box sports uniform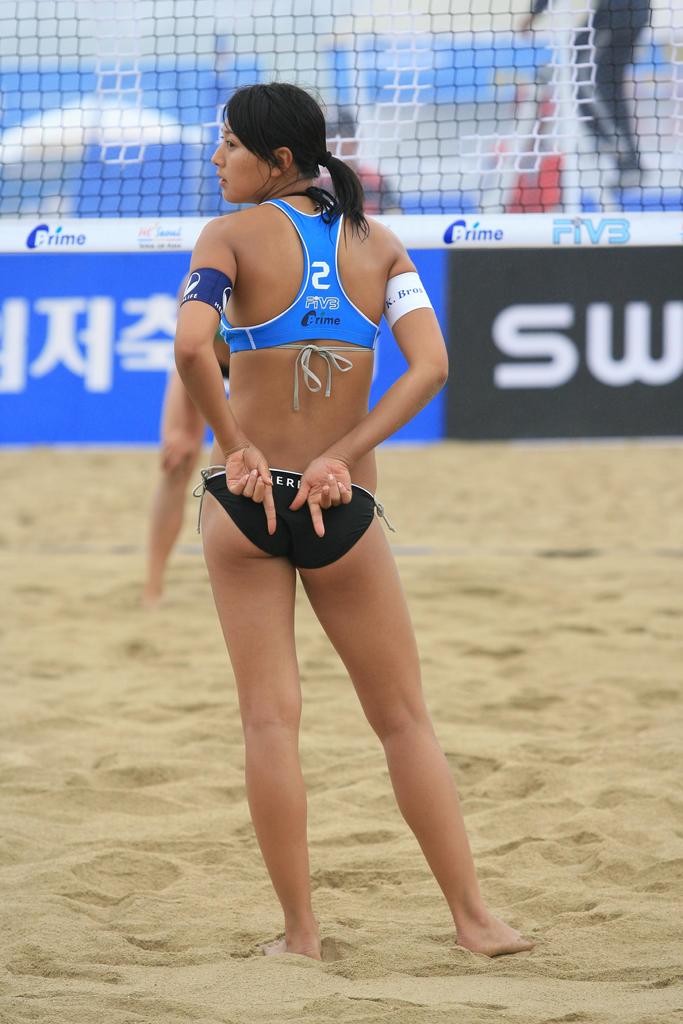
select_region(220, 362, 233, 384)
